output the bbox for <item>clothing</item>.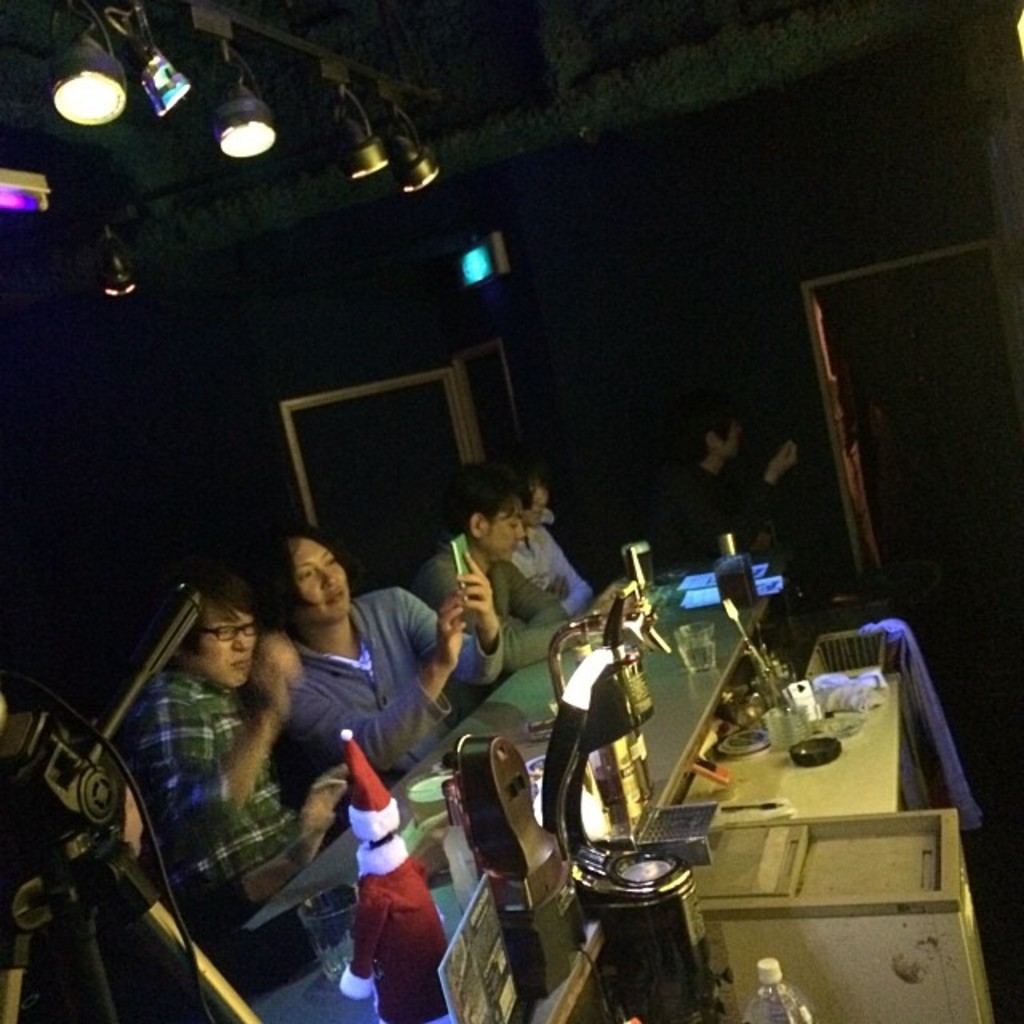
BBox(146, 664, 307, 922).
